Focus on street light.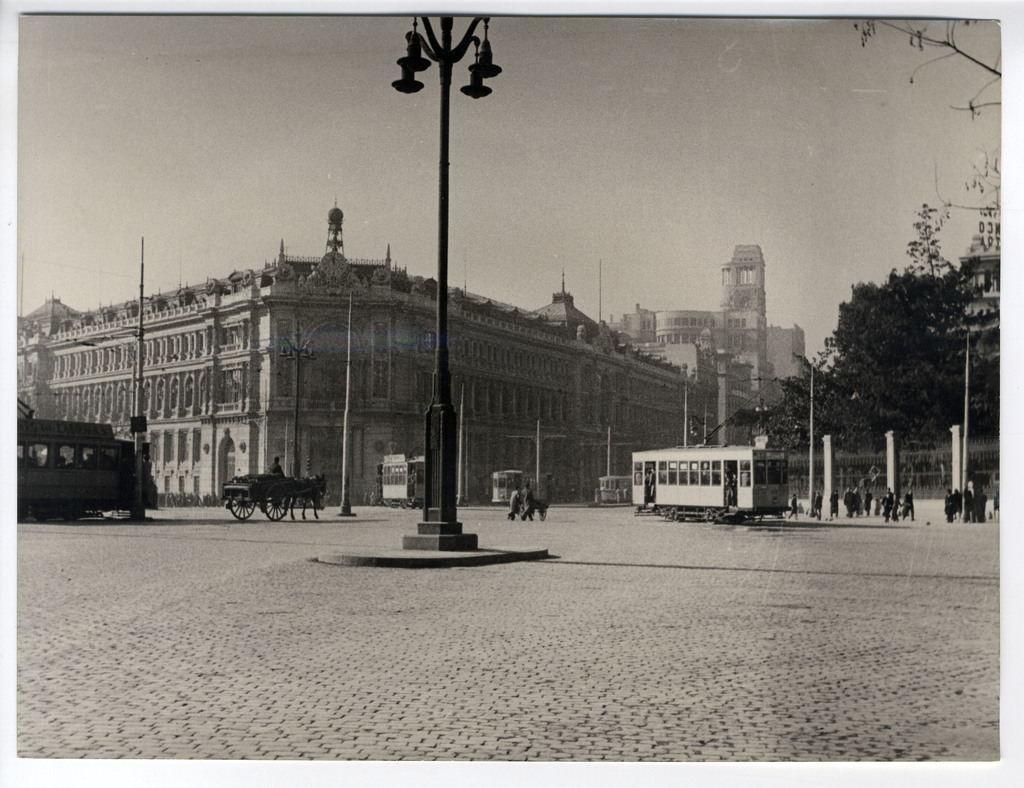
Focused at detection(391, 4, 503, 549).
